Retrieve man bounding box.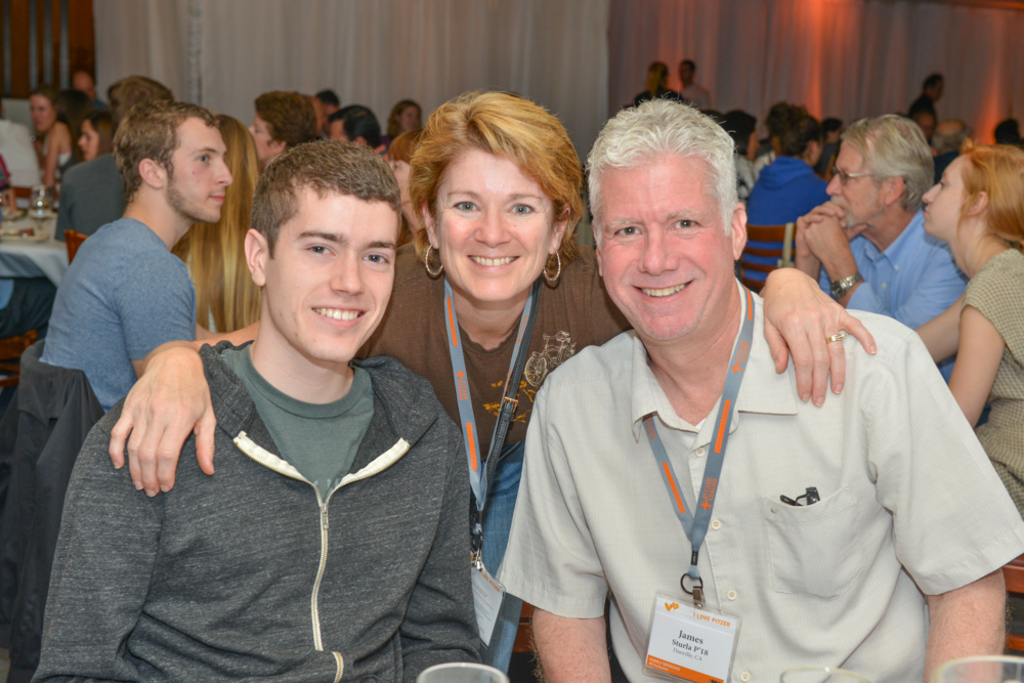
Bounding box: locate(643, 65, 689, 100).
